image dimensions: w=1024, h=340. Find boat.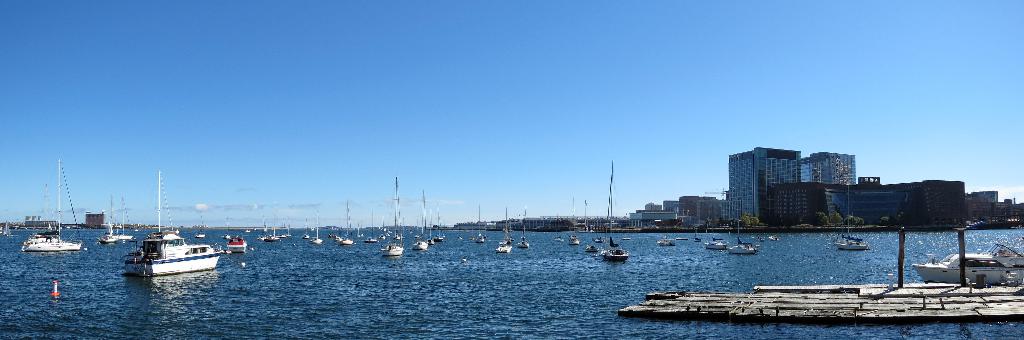
l=477, t=208, r=484, b=244.
